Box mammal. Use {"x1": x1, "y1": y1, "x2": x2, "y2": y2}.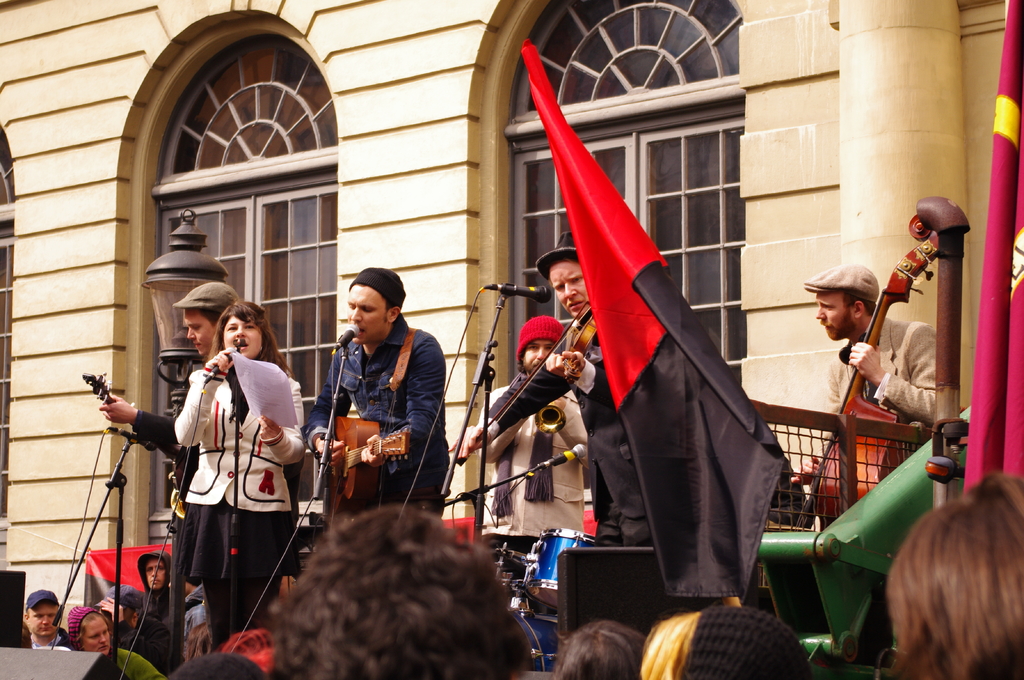
{"x1": 182, "y1": 597, "x2": 212, "y2": 640}.
